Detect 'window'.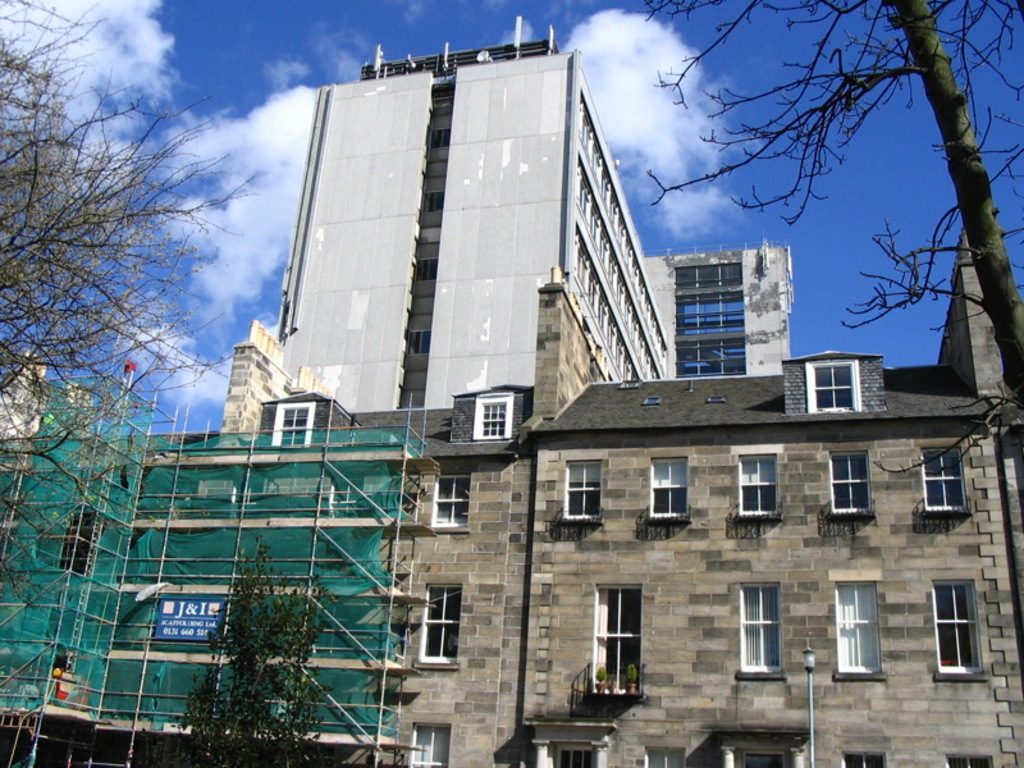
Detected at locate(643, 449, 689, 536).
